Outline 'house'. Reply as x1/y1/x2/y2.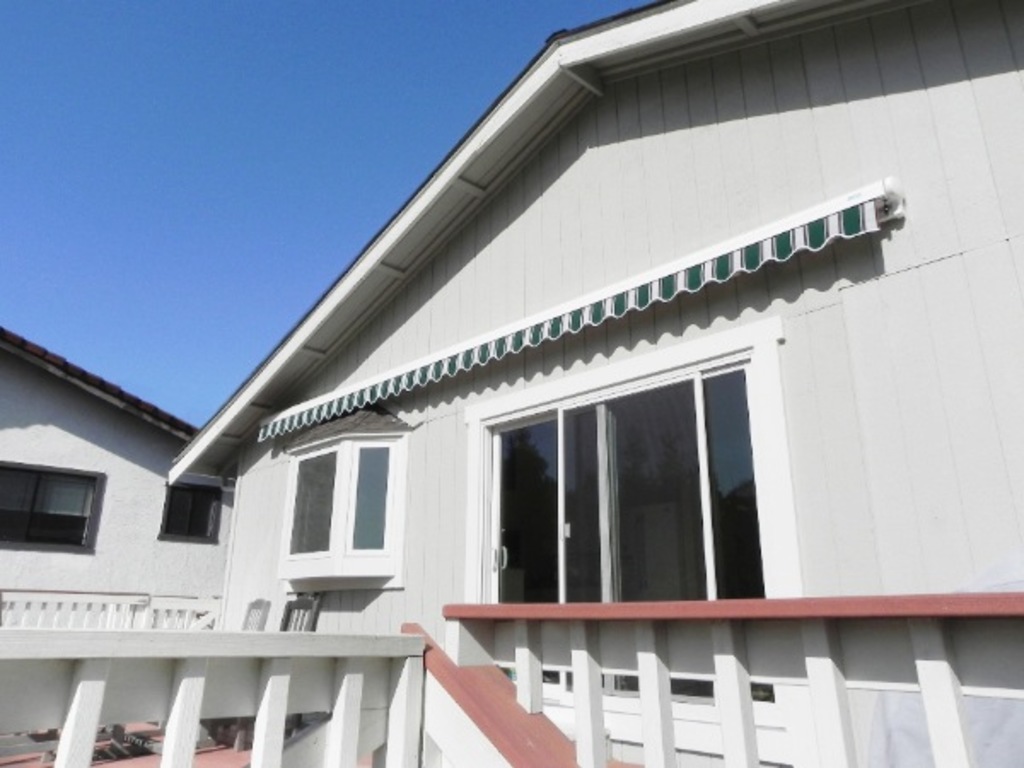
167/0/1022/766.
